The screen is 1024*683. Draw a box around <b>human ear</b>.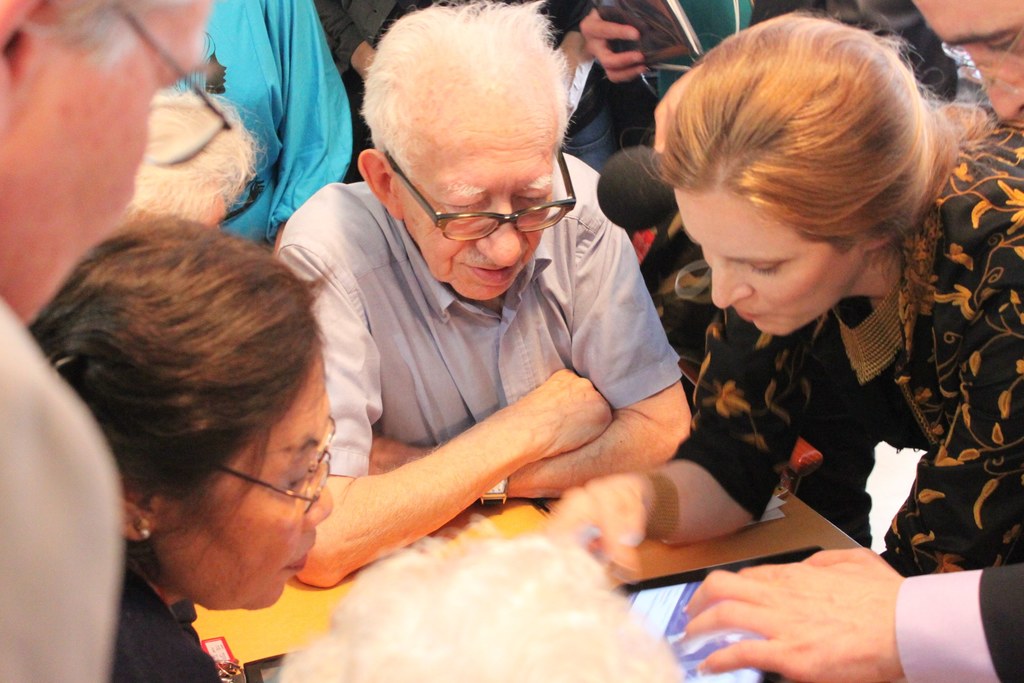
x1=868, y1=234, x2=893, y2=252.
